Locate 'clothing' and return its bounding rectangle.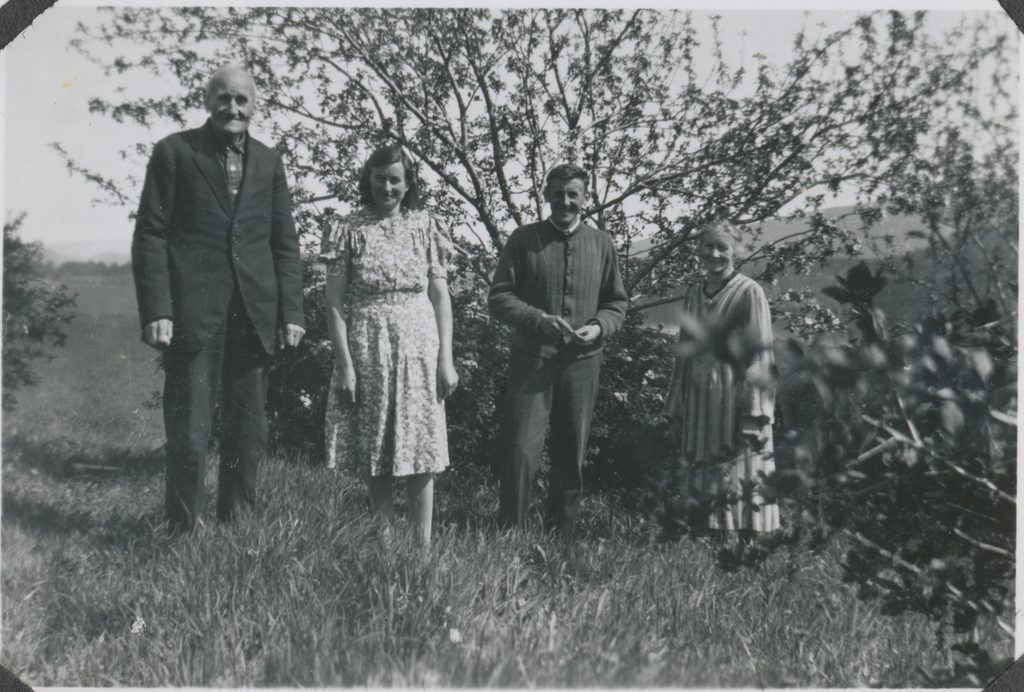
131:115:306:535.
